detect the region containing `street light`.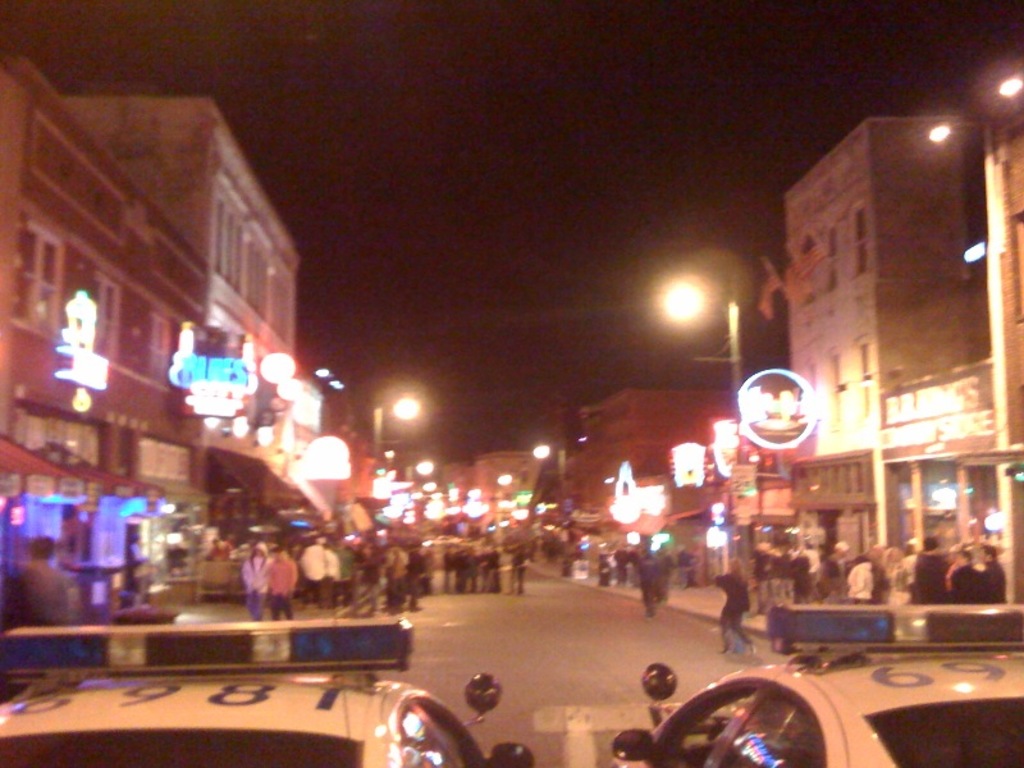
(left=371, top=389, right=430, bottom=465).
